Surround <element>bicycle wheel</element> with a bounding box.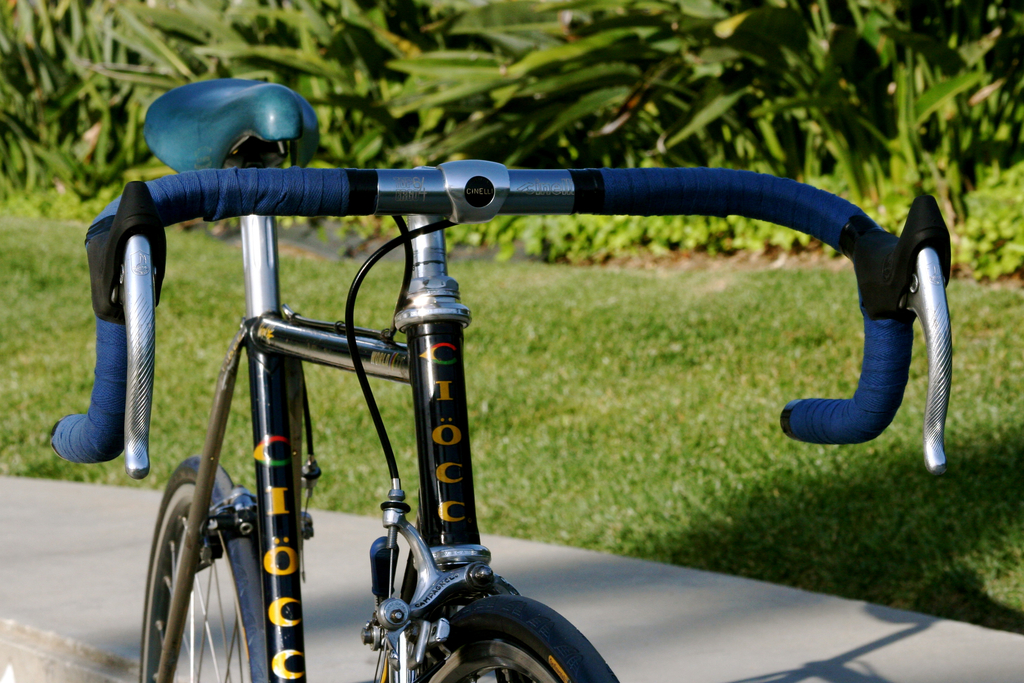
region(132, 481, 252, 667).
